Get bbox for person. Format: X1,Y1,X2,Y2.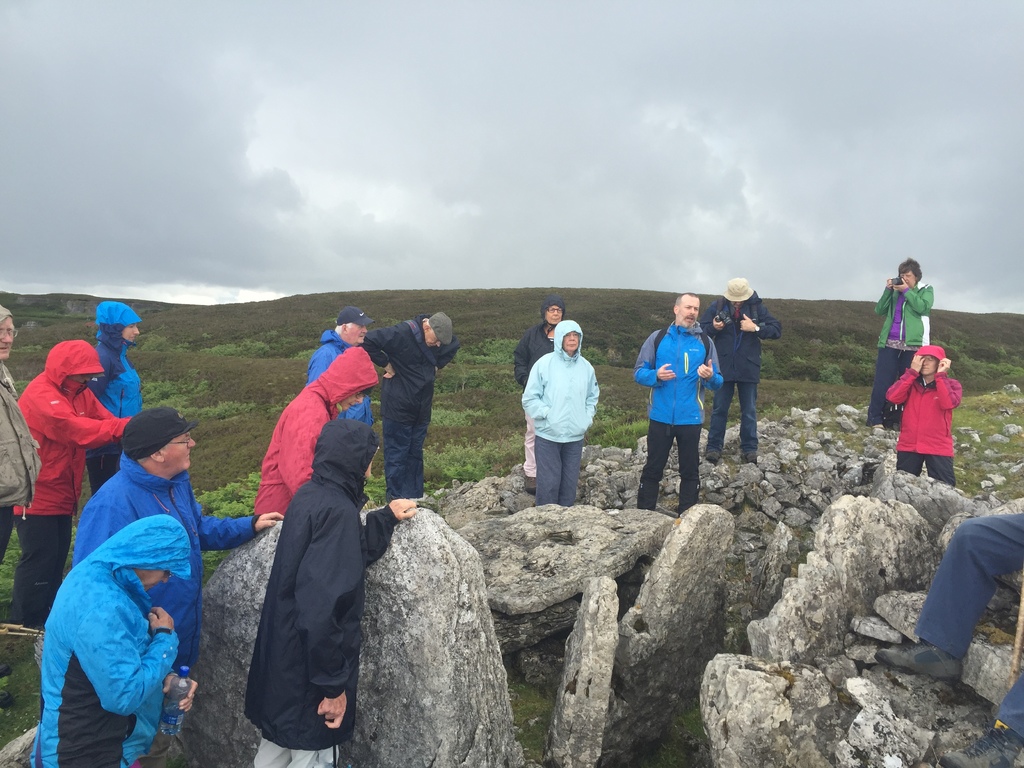
15,340,140,611.
